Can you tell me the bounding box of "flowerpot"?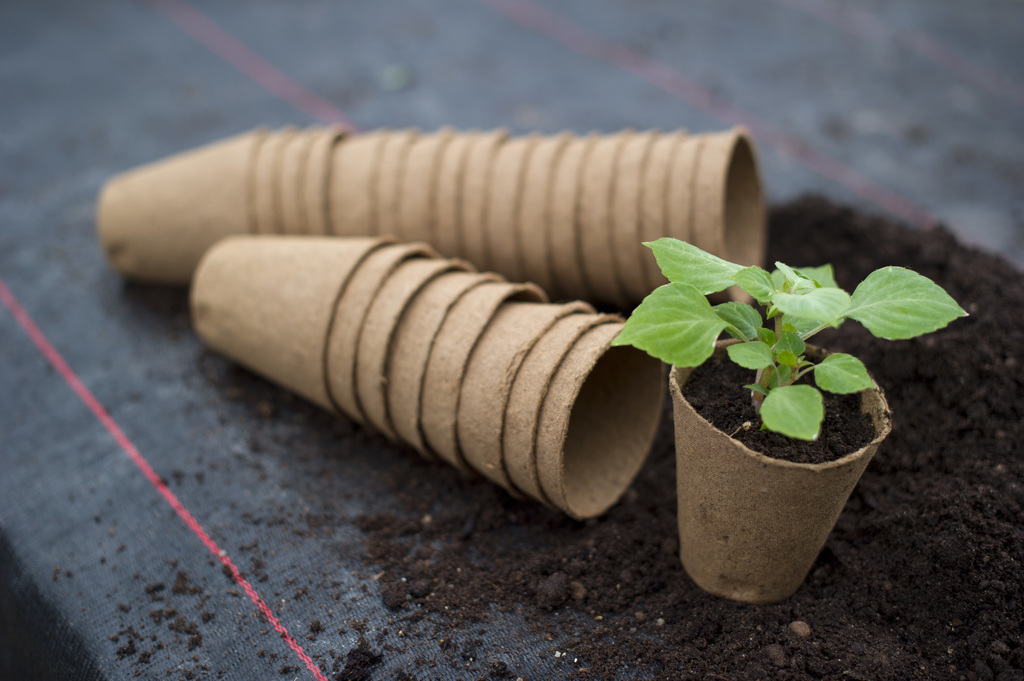
453 292 600 493.
